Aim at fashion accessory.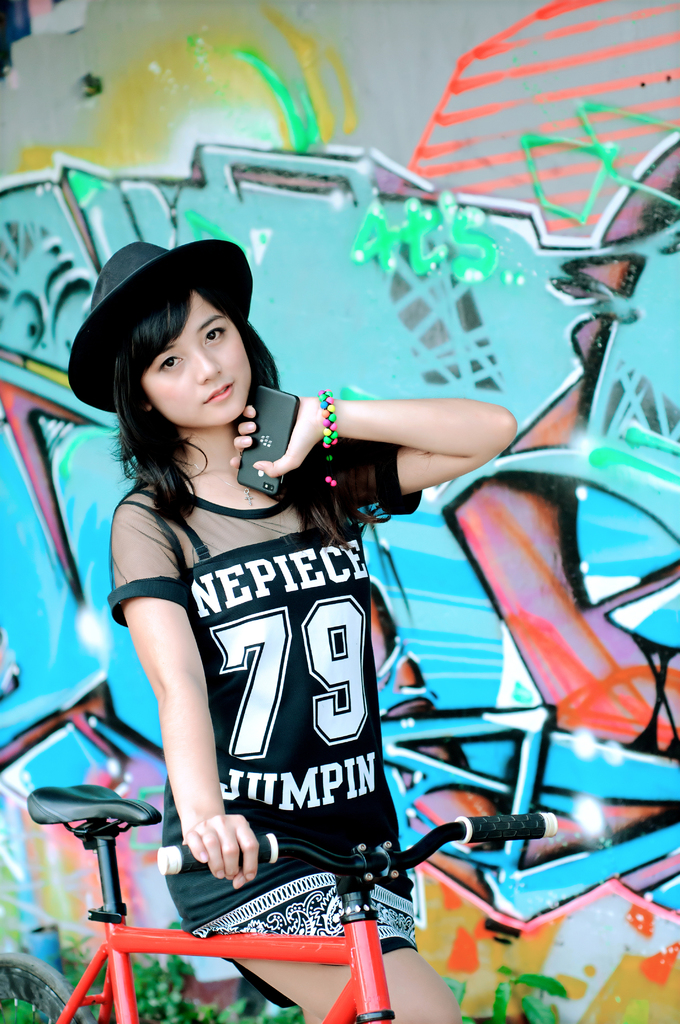
Aimed at select_region(311, 388, 344, 491).
